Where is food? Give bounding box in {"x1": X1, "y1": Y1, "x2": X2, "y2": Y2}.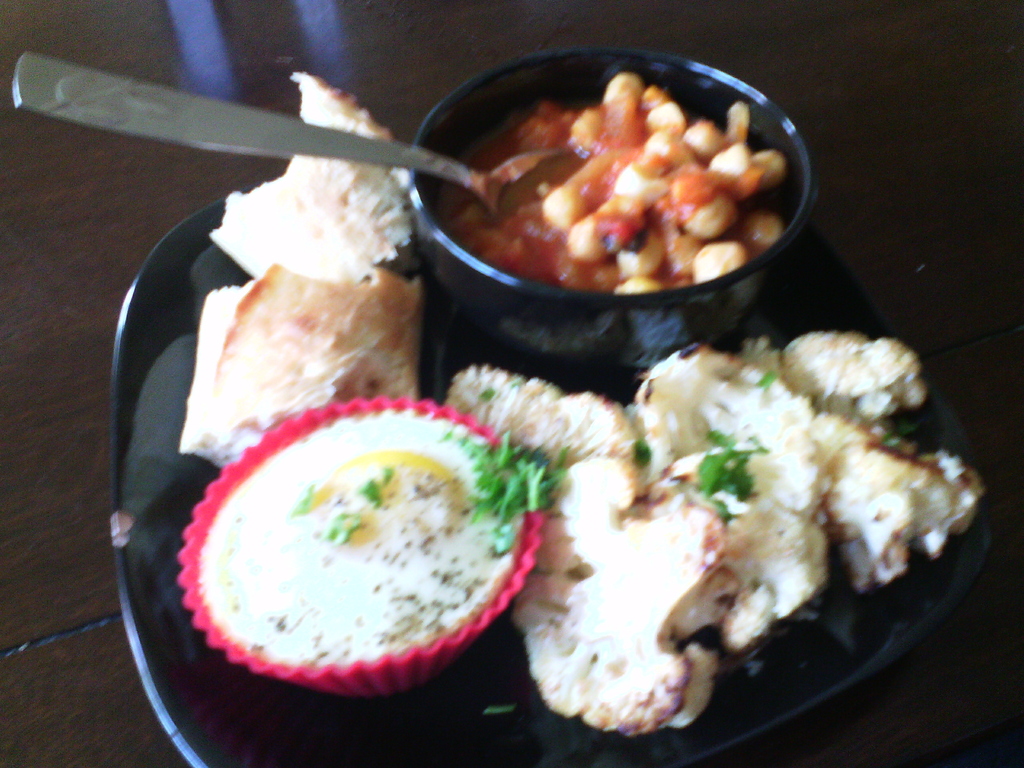
{"x1": 210, "y1": 71, "x2": 424, "y2": 288}.
